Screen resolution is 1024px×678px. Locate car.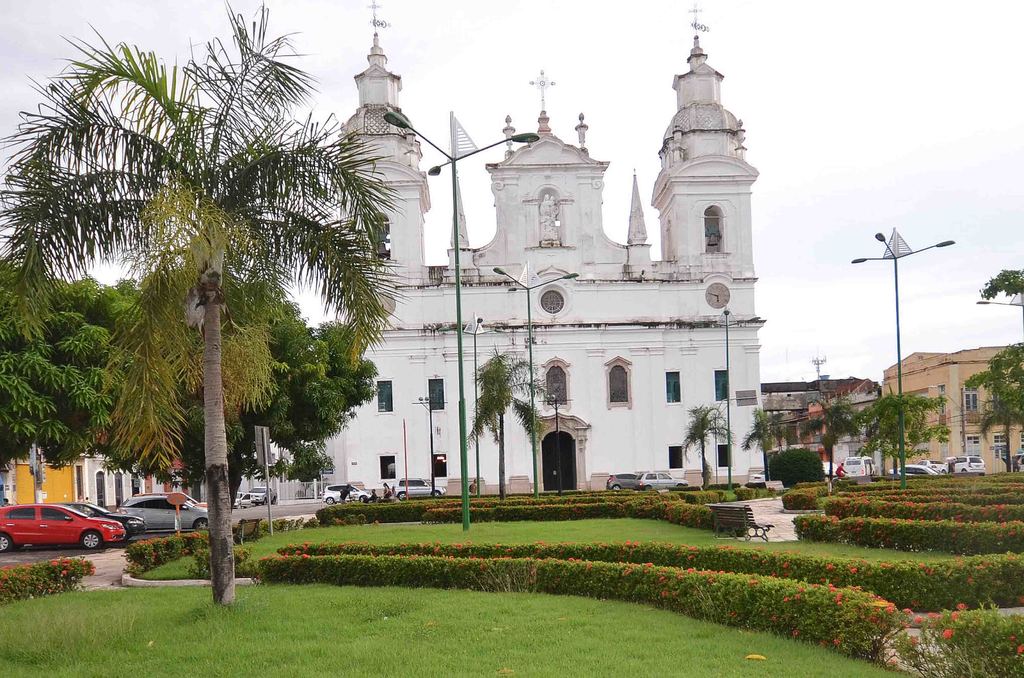
x1=390 y1=473 x2=445 y2=502.
